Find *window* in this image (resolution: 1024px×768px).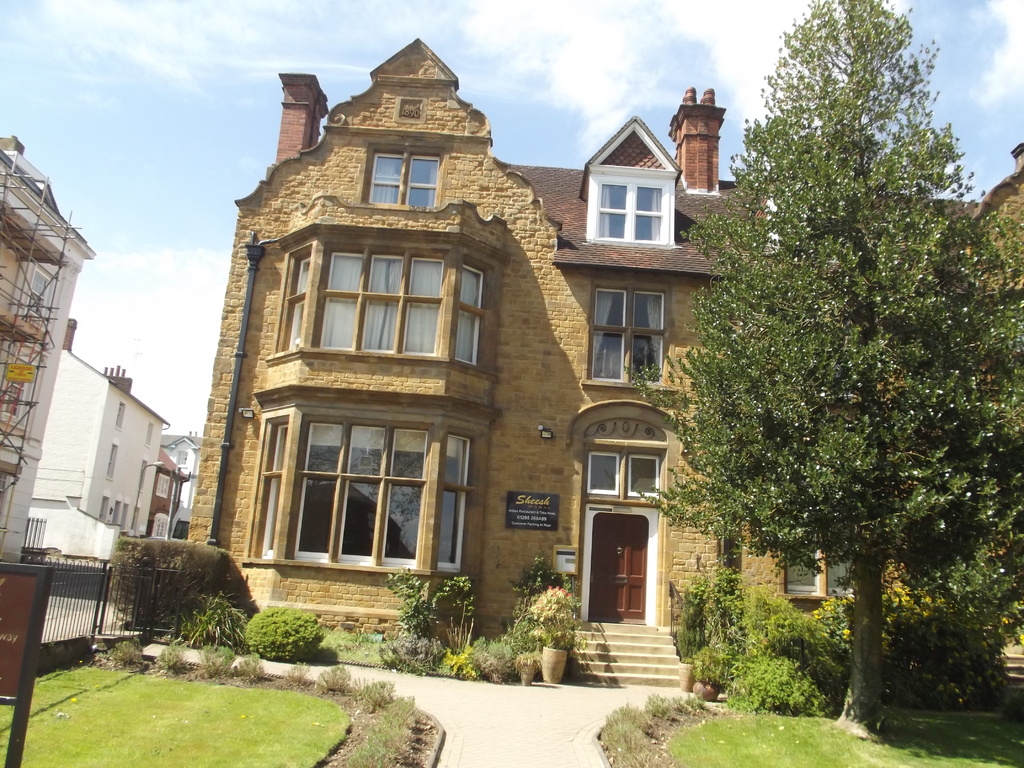
box(0, 373, 19, 424).
